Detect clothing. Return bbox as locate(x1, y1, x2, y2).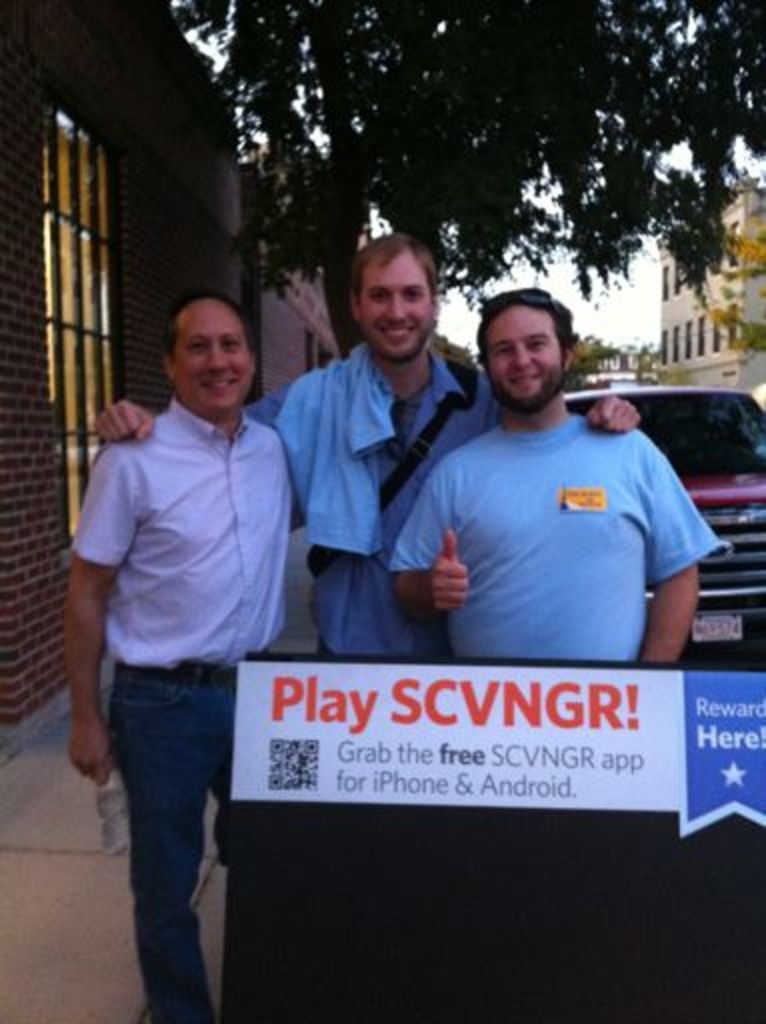
locate(70, 394, 294, 1022).
